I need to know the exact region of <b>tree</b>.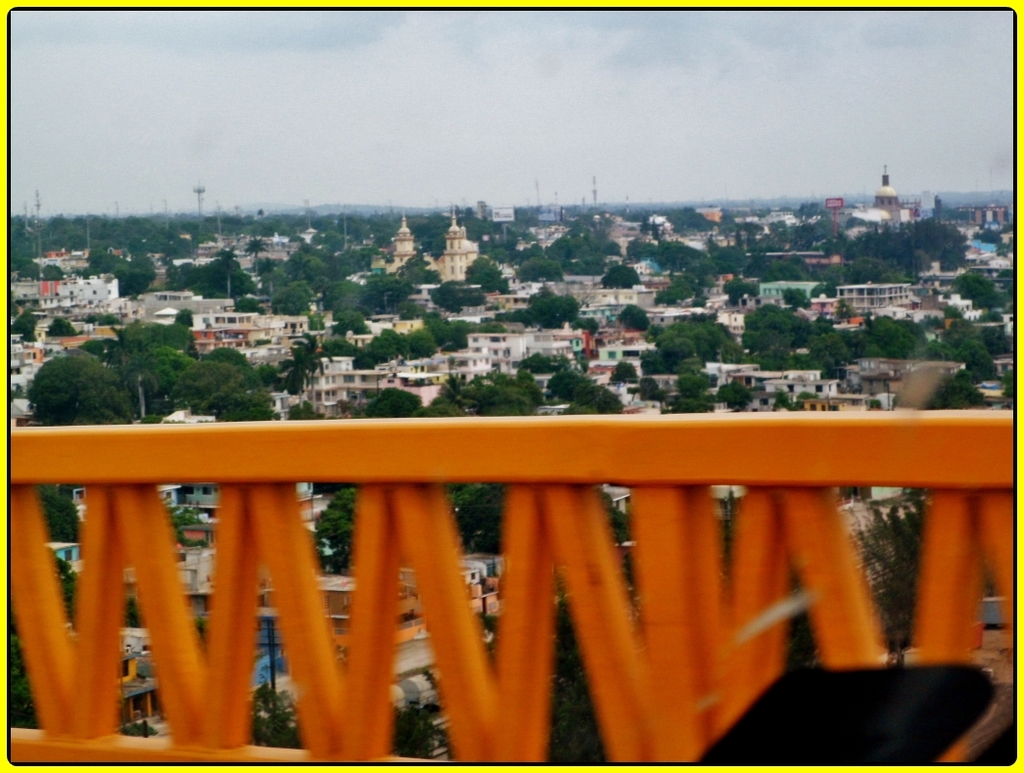
Region: <region>843, 496, 939, 655</region>.
